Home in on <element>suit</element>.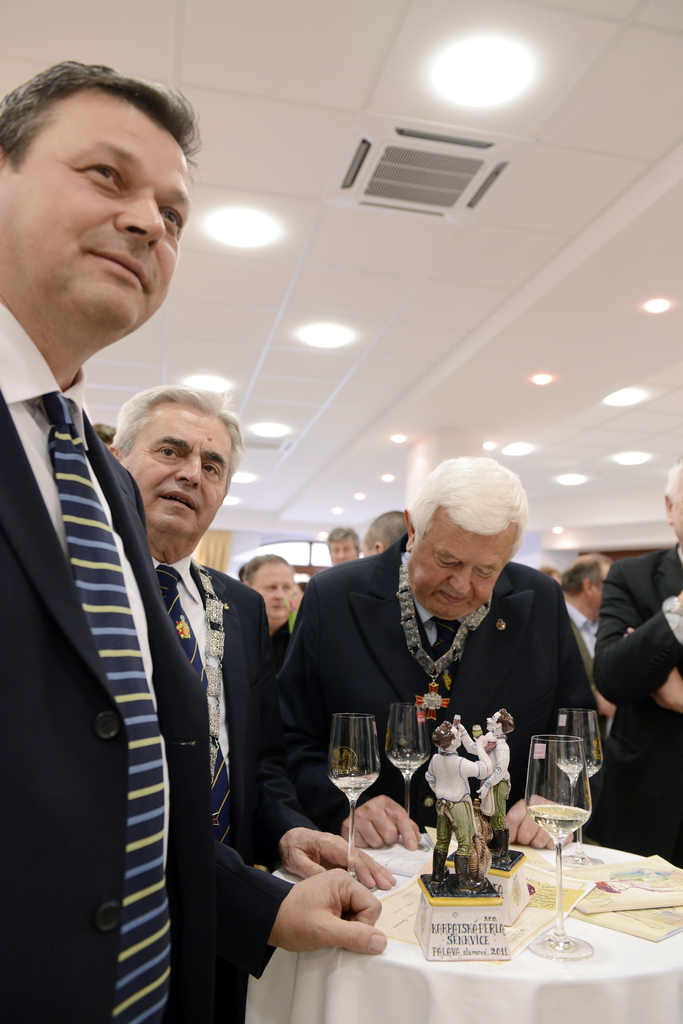
Homed in at detection(586, 553, 682, 886).
